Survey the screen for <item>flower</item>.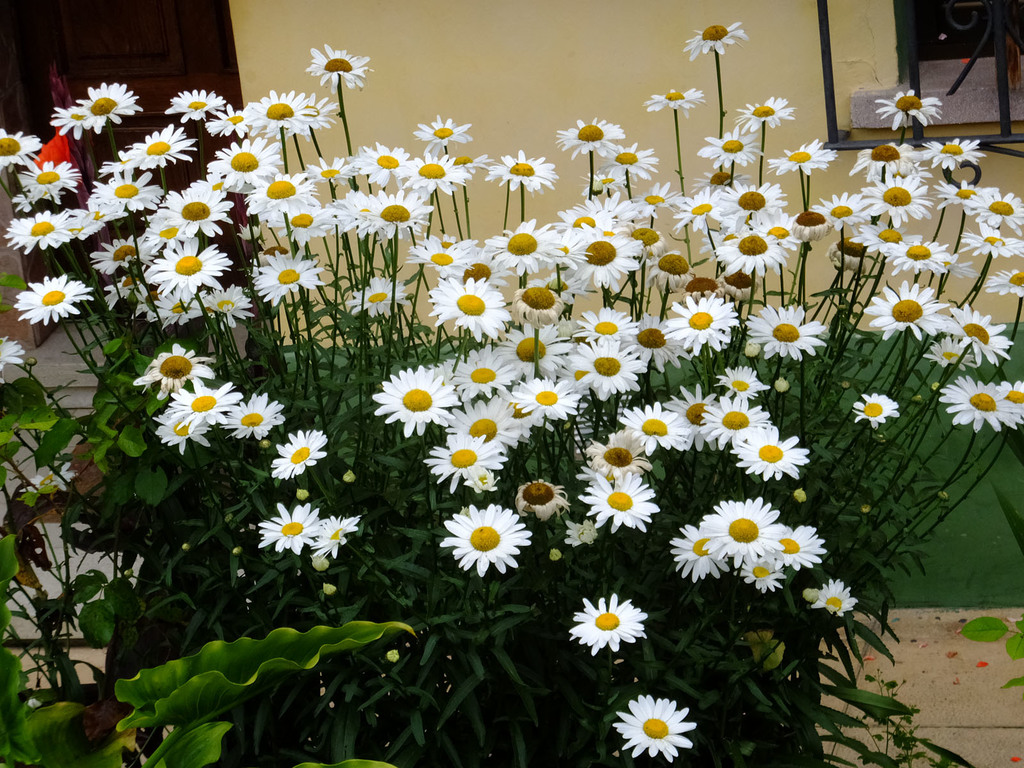
Survey found: 437 500 528 579.
